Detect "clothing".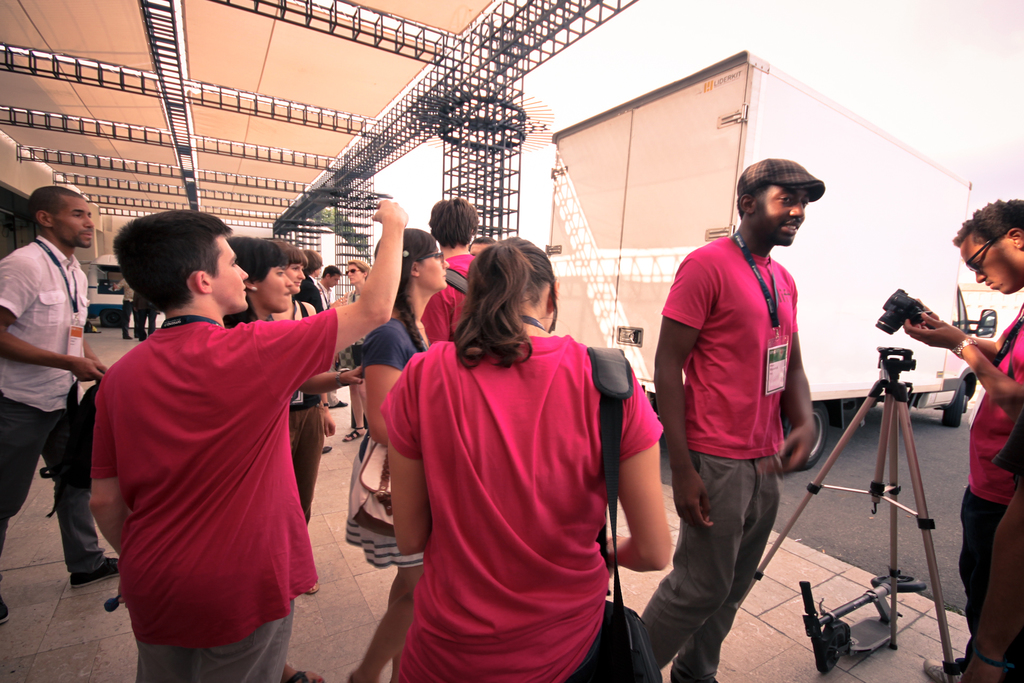
Detected at 0, 229, 90, 555.
